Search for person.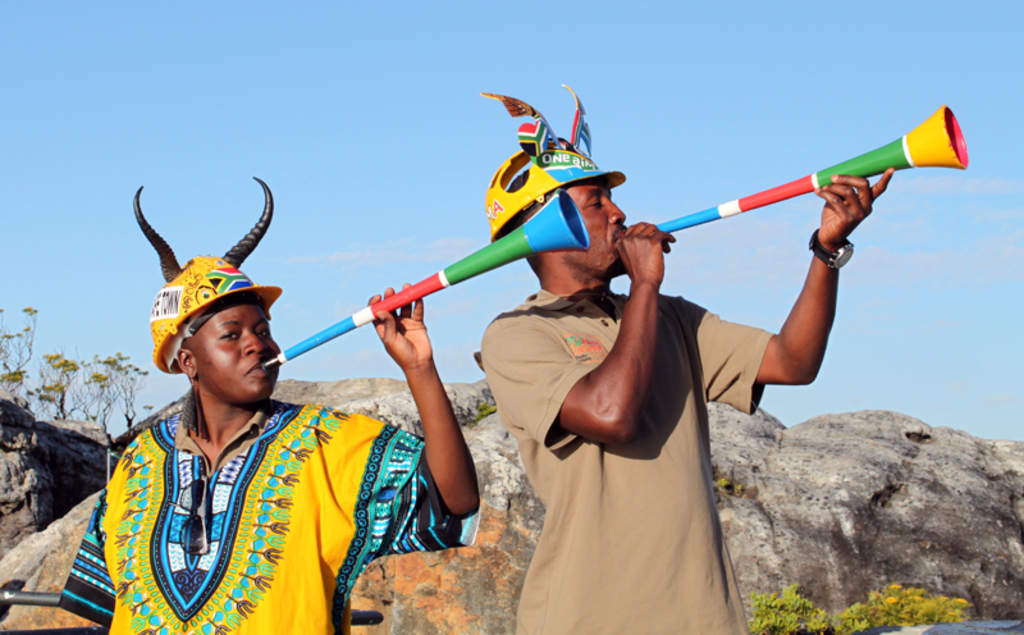
Found at bbox(477, 133, 896, 634).
